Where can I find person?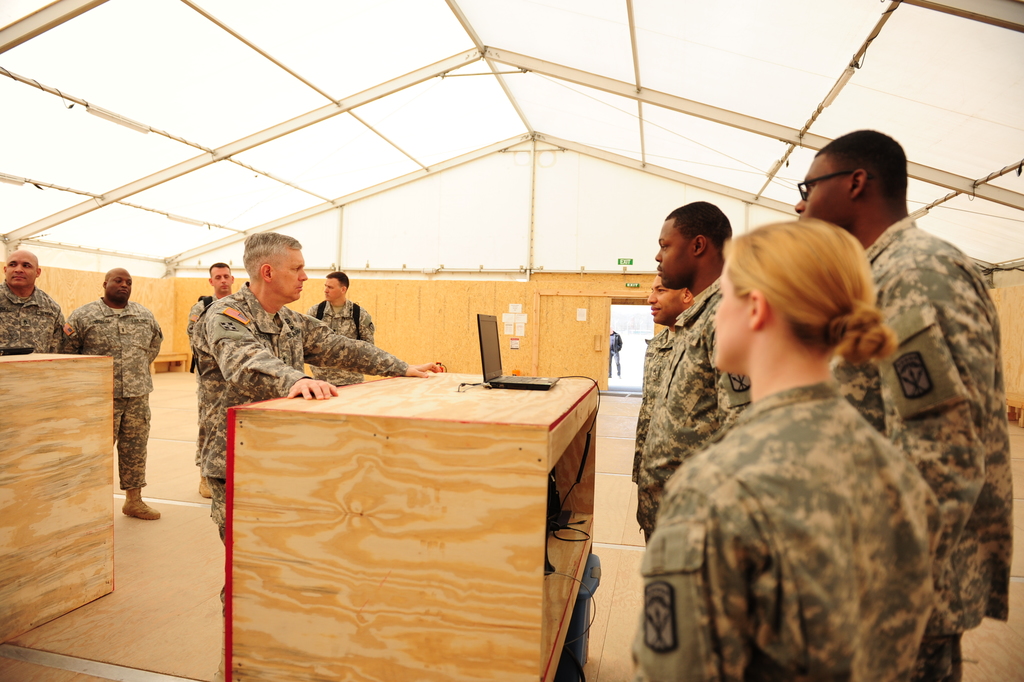
You can find it at [left=66, top=254, right=152, bottom=542].
